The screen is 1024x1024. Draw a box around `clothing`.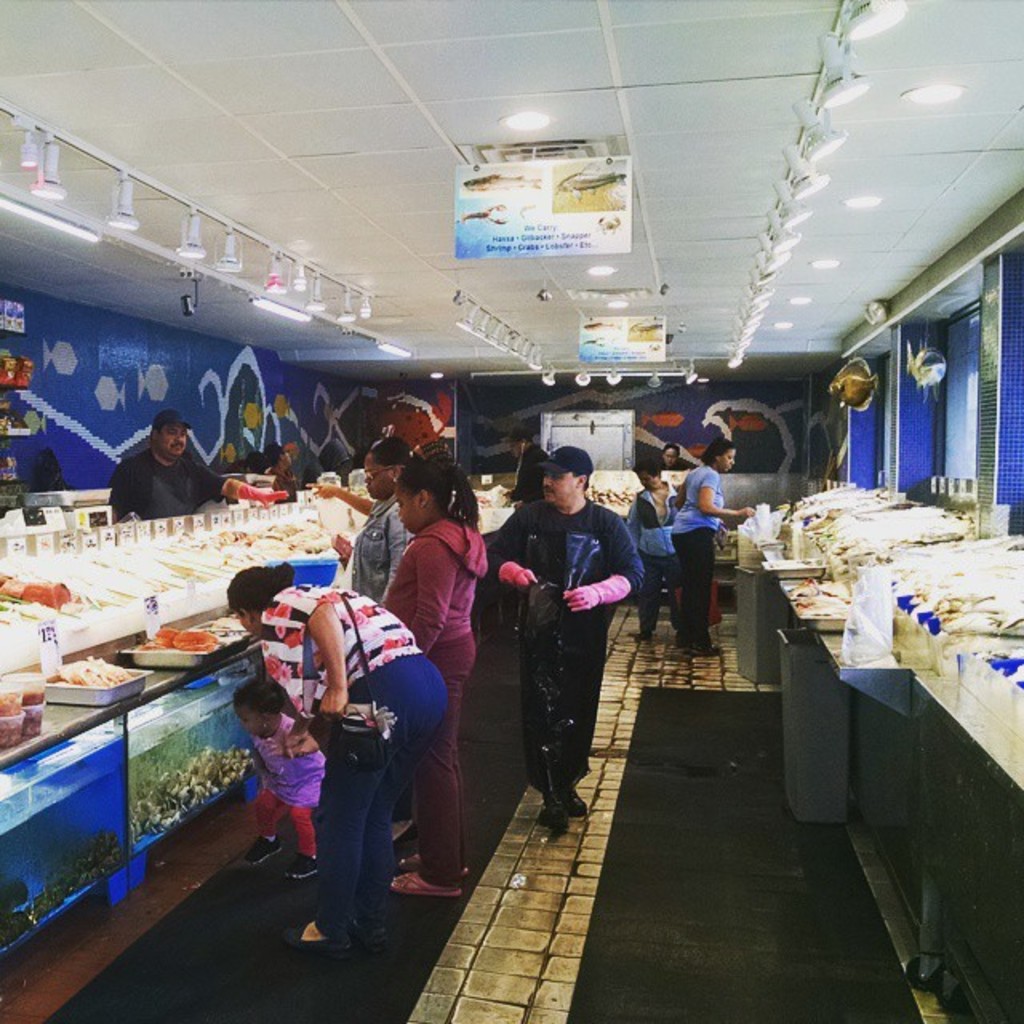
[x1=104, y1=445, x2=224, y2=526].
